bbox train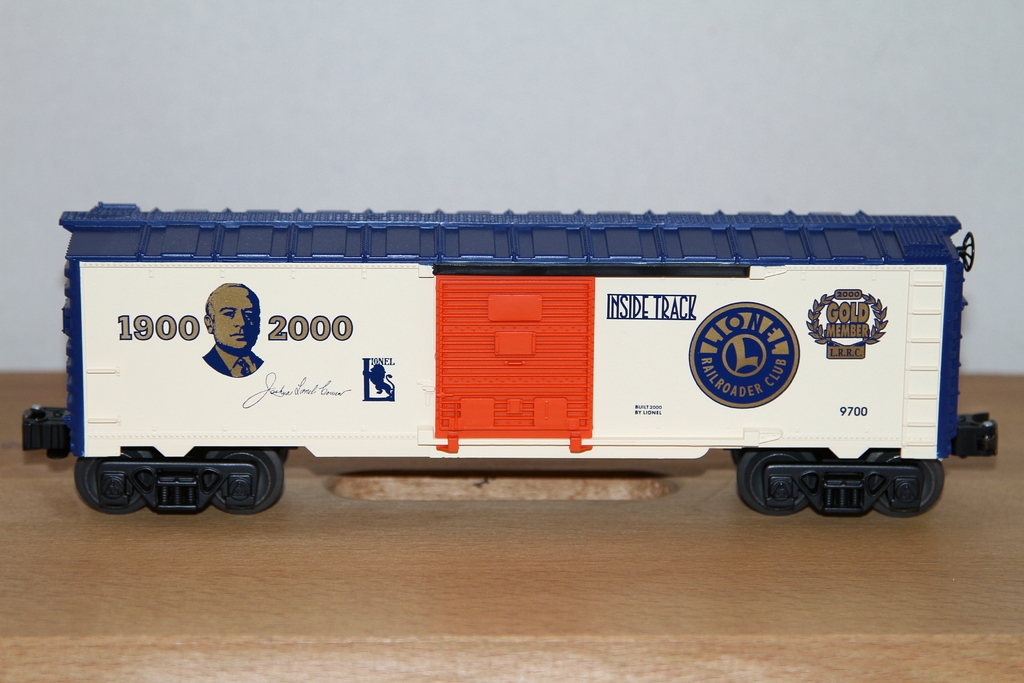
x1=19, y1=201, x2=1006, y2=522
